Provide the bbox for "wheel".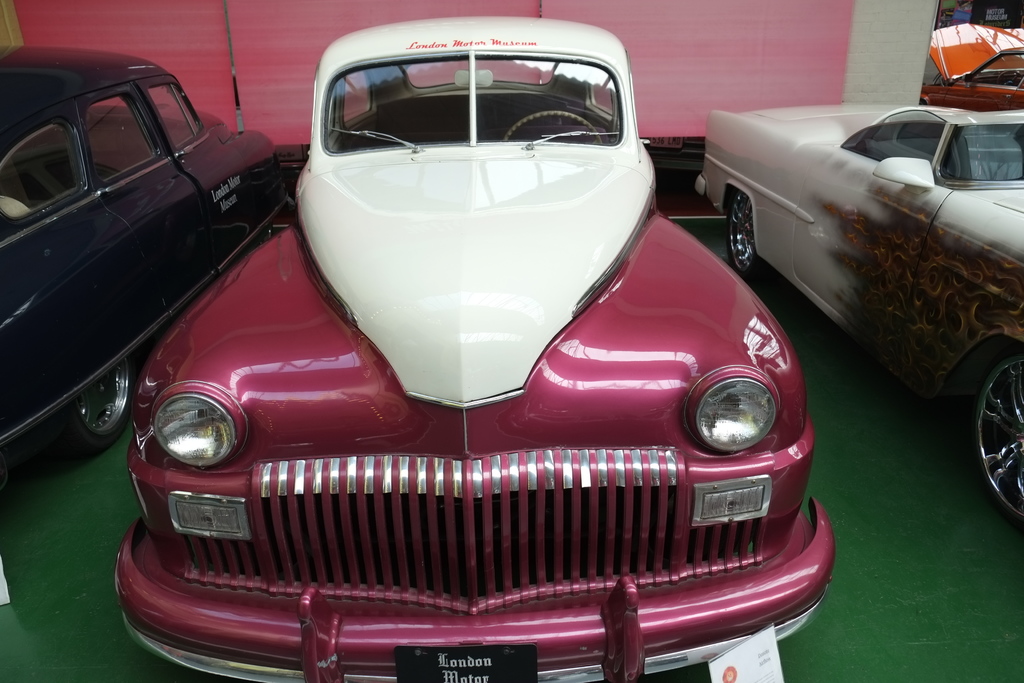
[970,363,1023,527].
